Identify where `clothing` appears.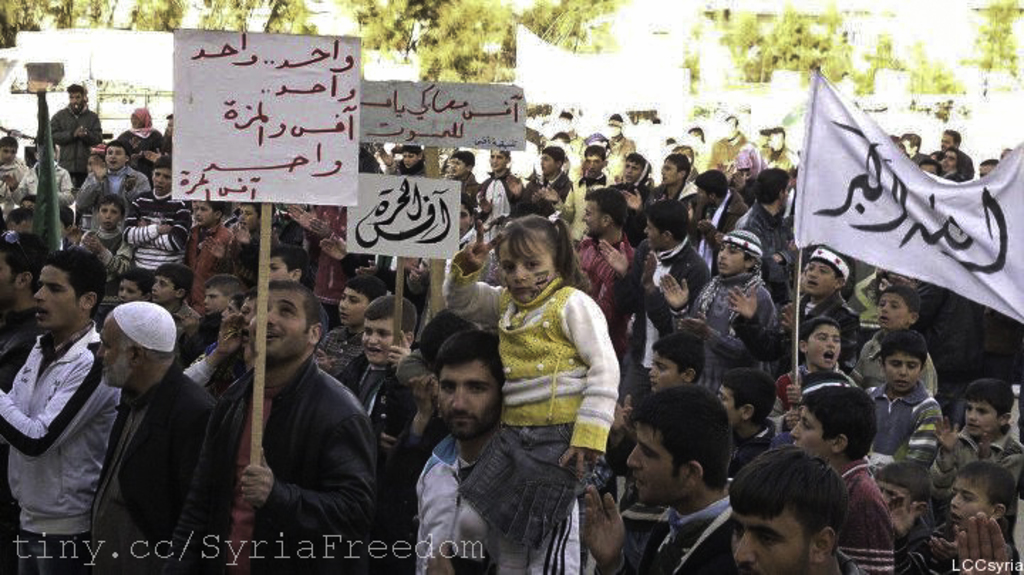
Appears at select_region(201, 349, 380, 574).
